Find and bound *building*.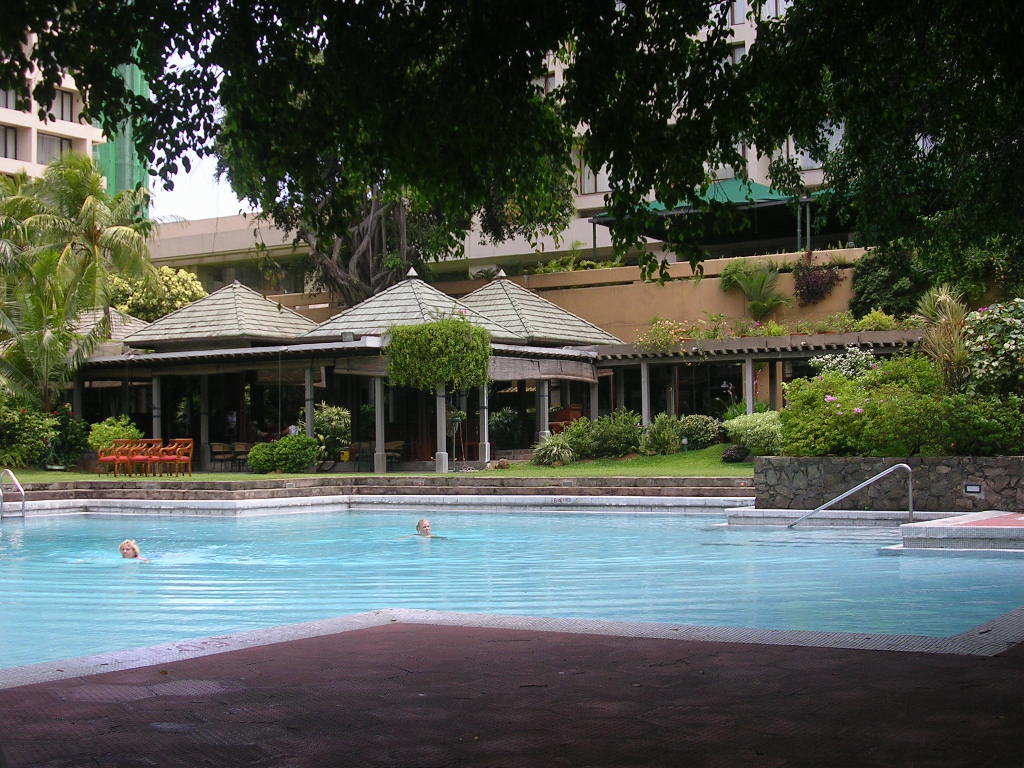
Bound: locate(160, 2, 922, 472).
